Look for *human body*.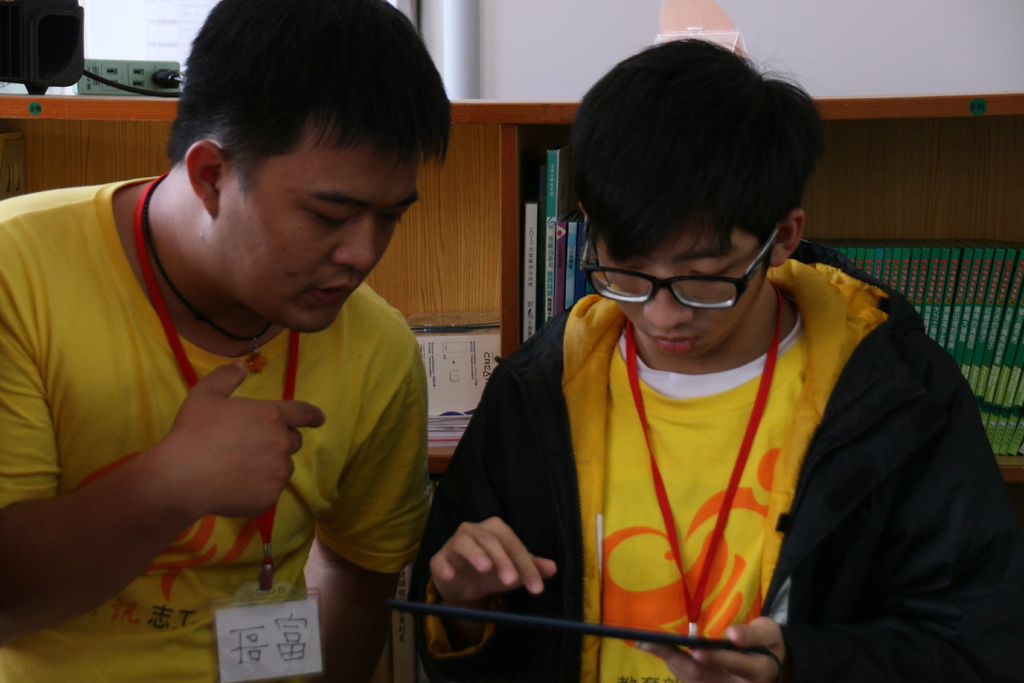
Found: <region>0, 170, 435, 682</region>.
